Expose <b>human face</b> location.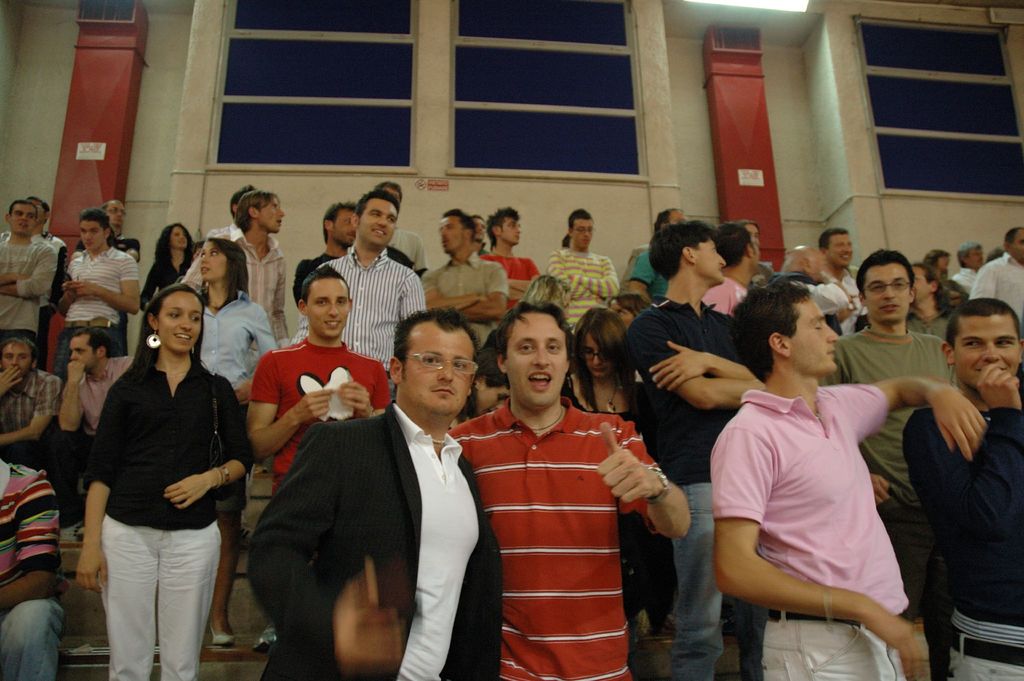
Exposed at <bbox>828, 233, 853, 266</bbox>.
